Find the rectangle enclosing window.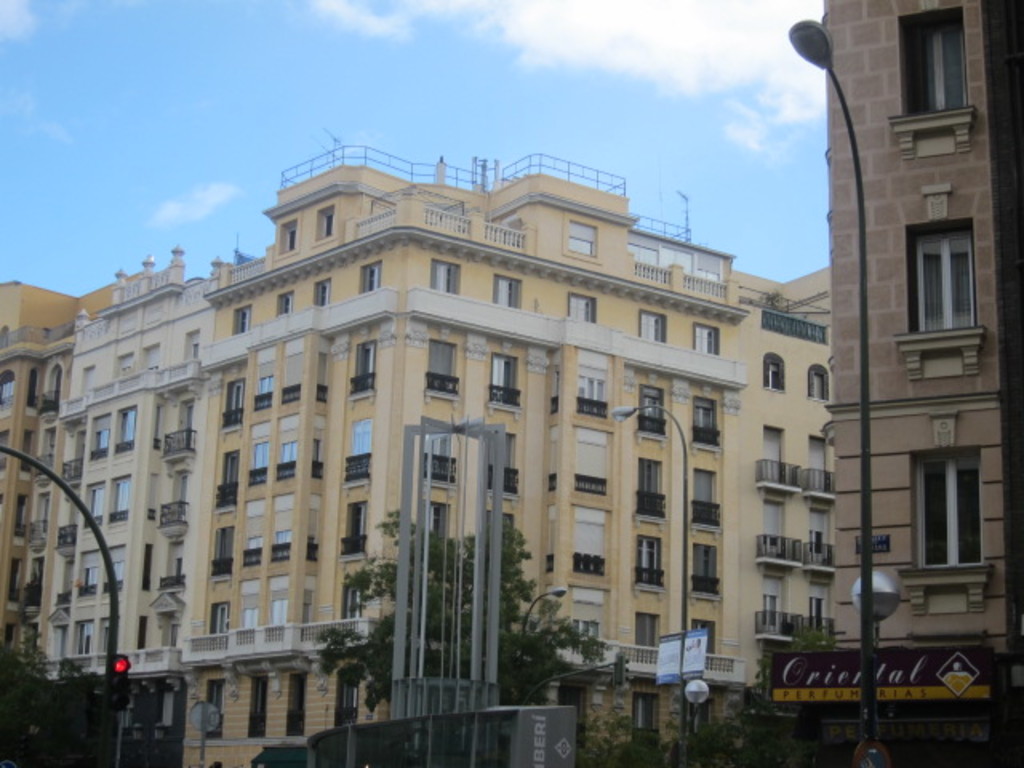
[x1=341, y1=494, x2=362, y2=555].
